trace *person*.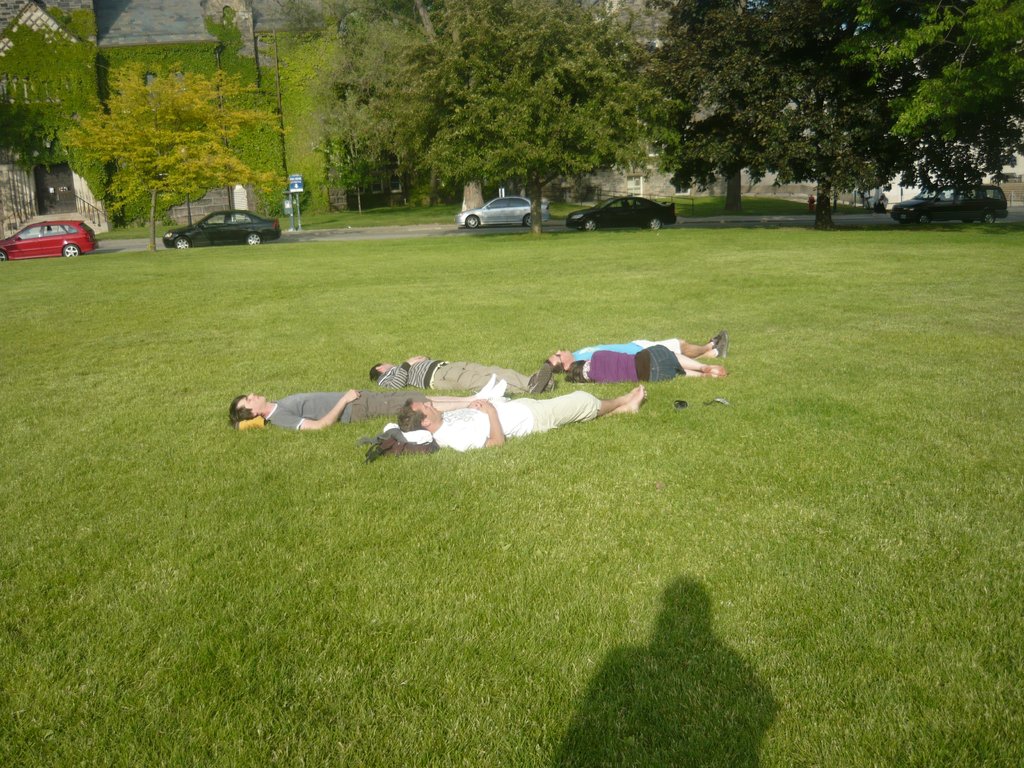
Traced to 394:384:650:456.
